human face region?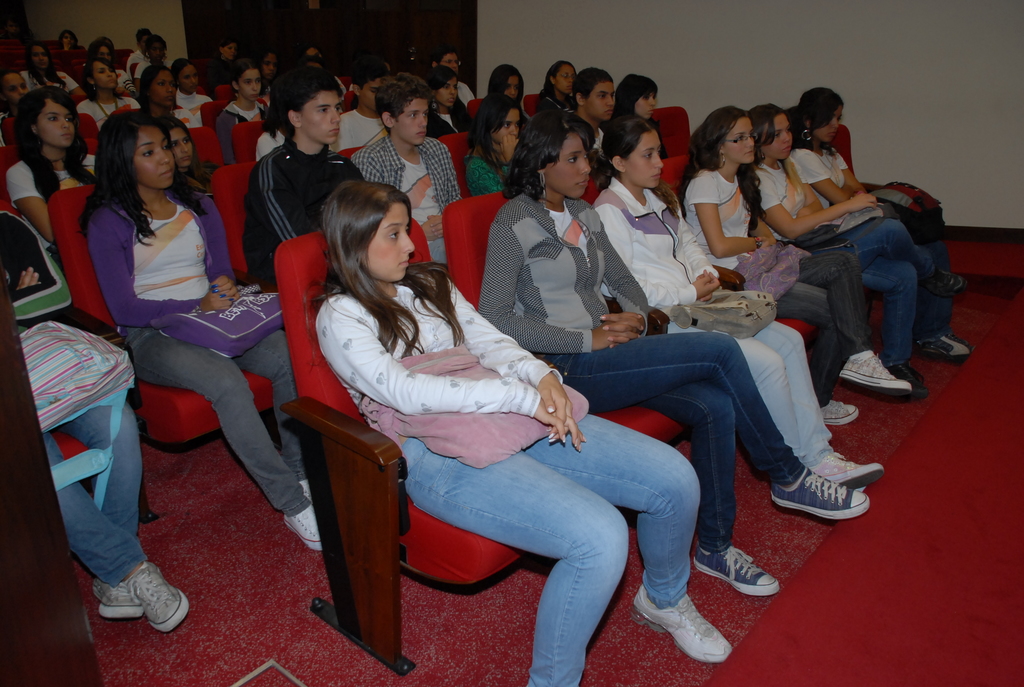
bbox=(368, 202, 419, 278)
